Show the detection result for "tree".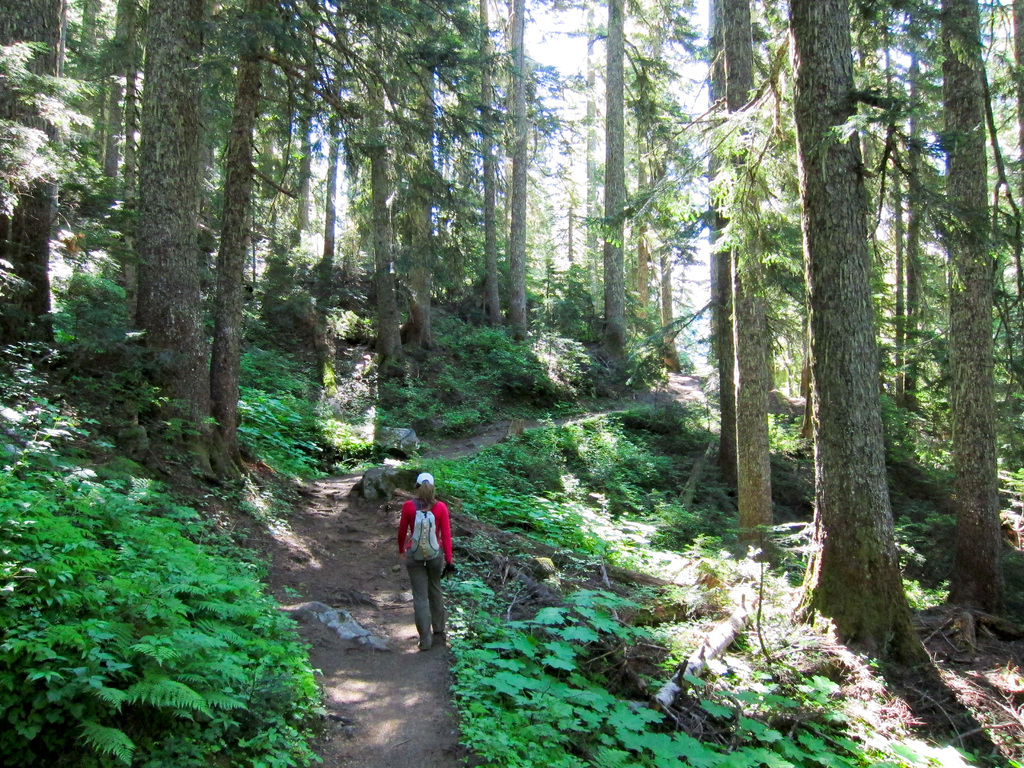
{"x1": 856, "y1": 10, "x2": 964, "y2": 518}.
